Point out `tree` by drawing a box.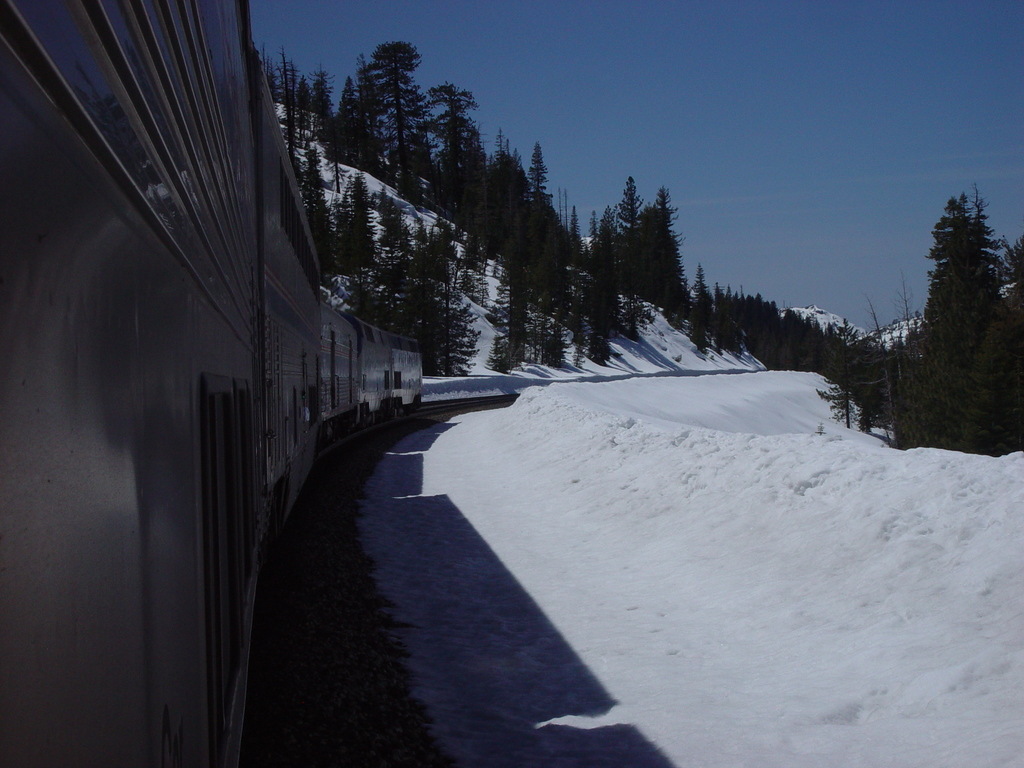
311,71,368,166.
